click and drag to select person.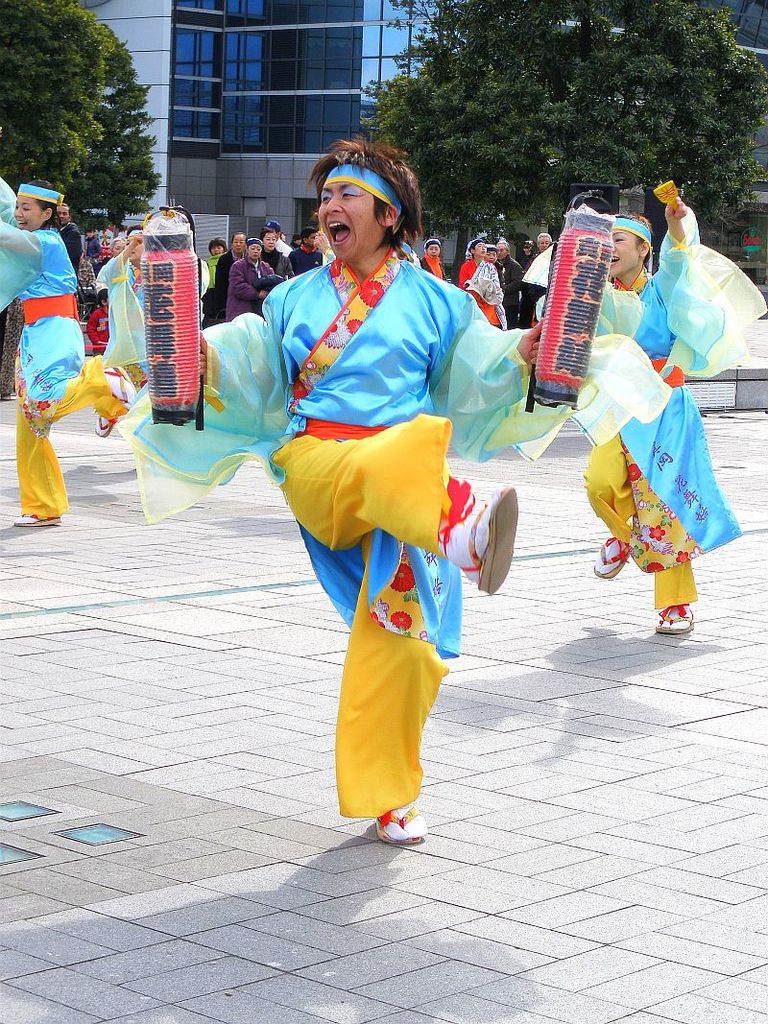
Selection: locate(263, 228, 282, 275).
